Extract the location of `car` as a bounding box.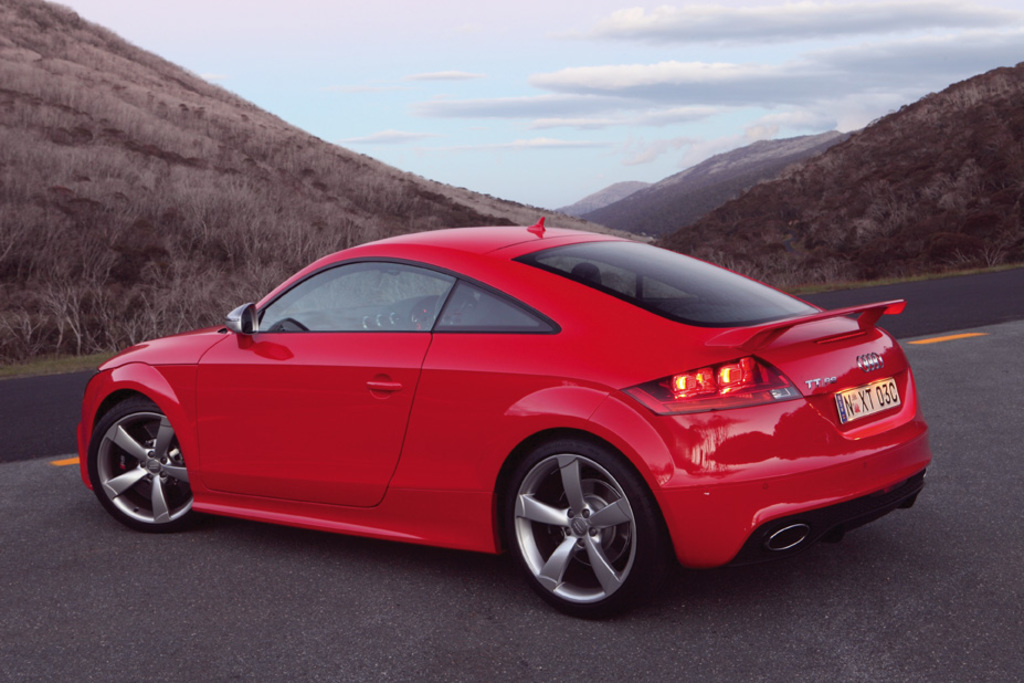
74/223/925/608.
